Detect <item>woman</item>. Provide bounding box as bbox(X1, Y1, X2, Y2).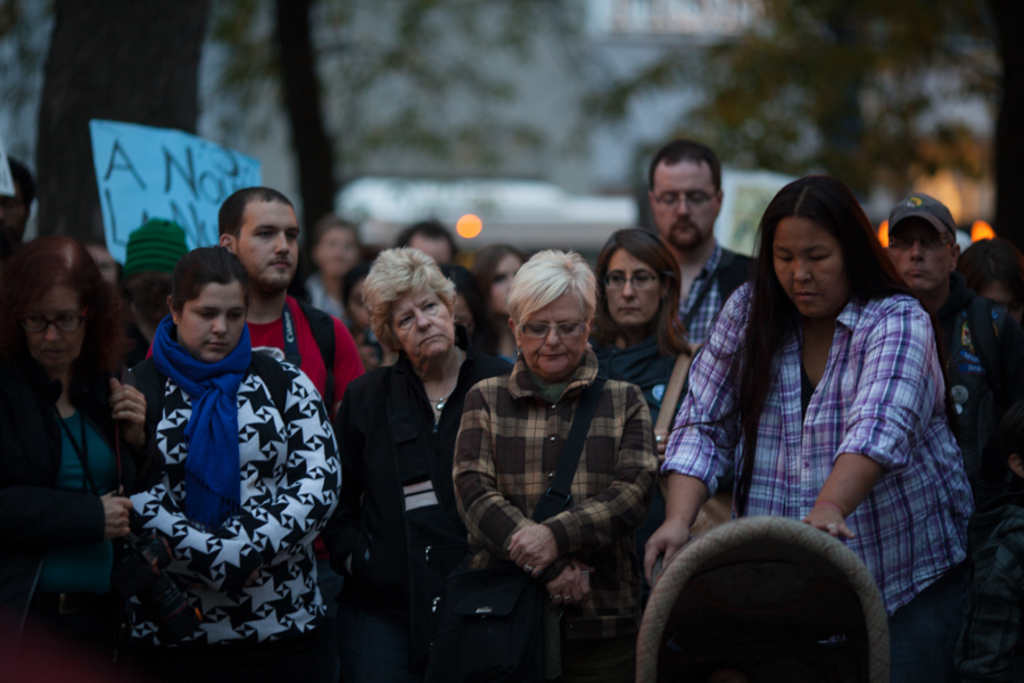
bbox(682, 170, 952, 601).
